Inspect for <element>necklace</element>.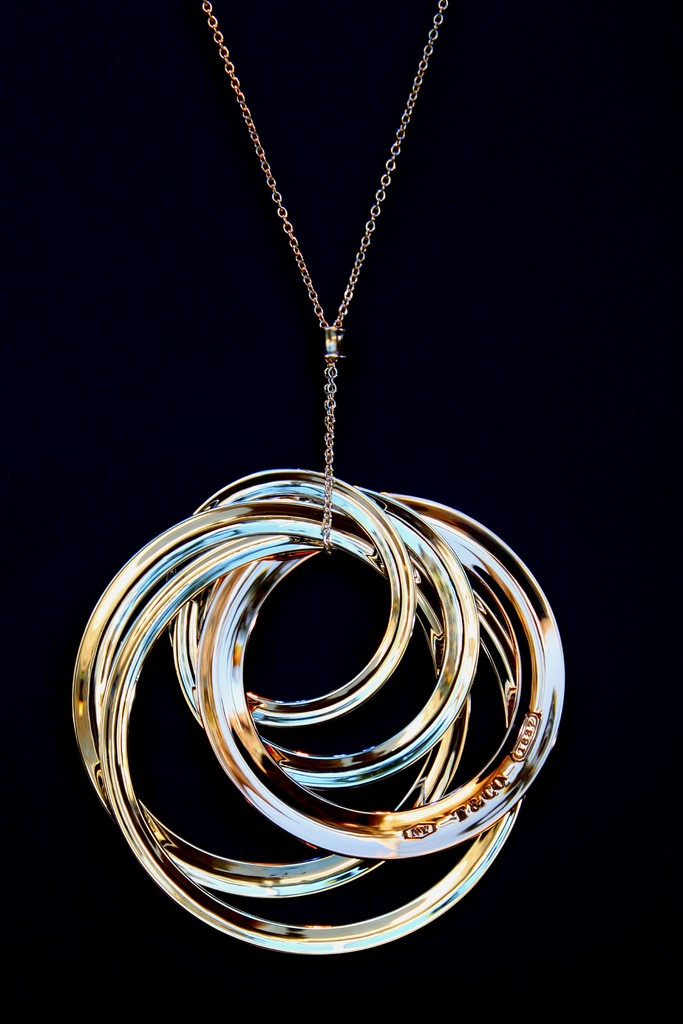
Inspection: left=72, top=0, right=568, bottom=955.
